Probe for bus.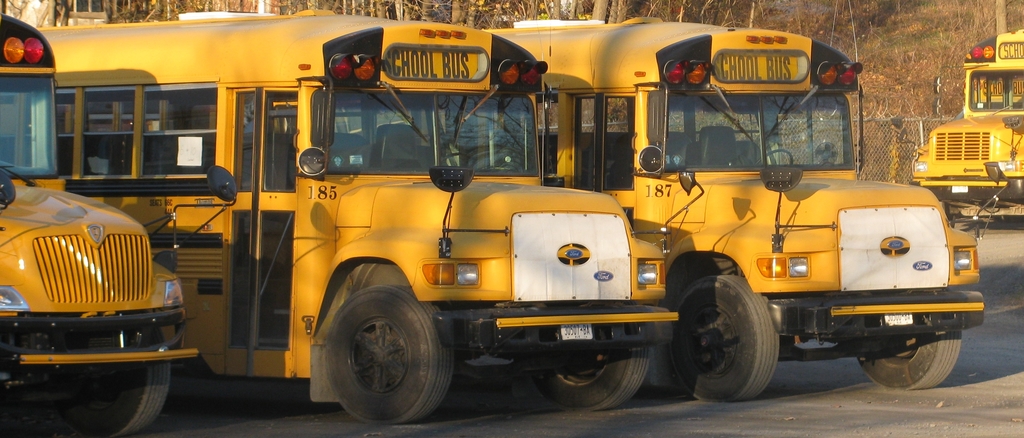
Probe result: rect(34, 7, 705, 423).
